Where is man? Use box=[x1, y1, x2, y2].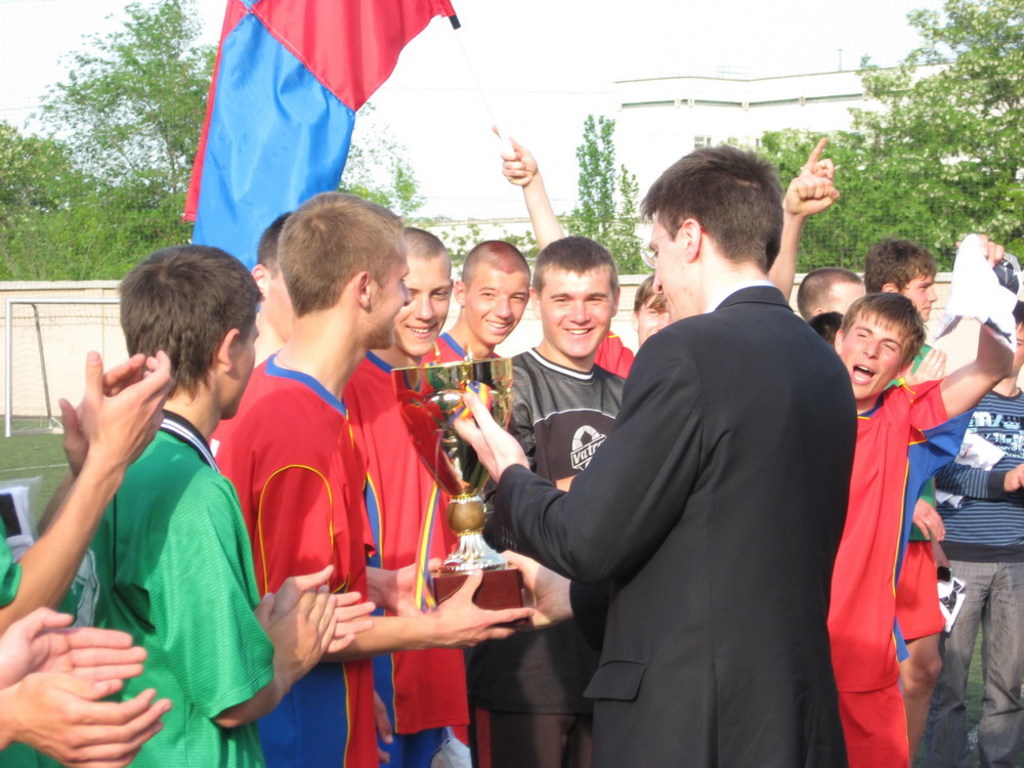
box=[764, 146, 1019, 767].
